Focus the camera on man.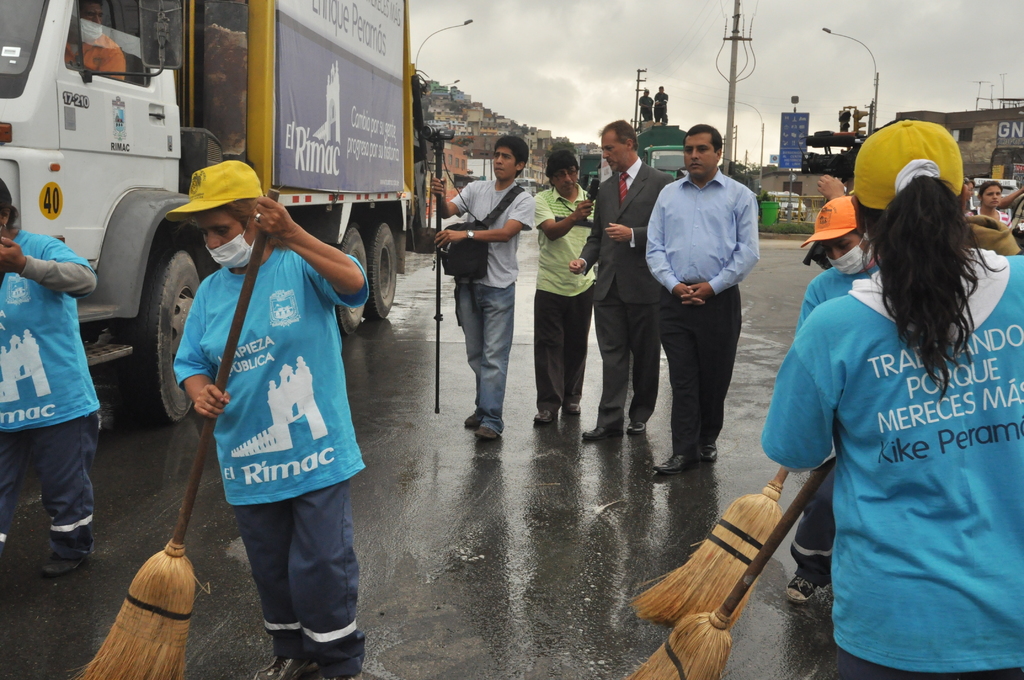
Focus region: box(426, 134, 534, 437).
